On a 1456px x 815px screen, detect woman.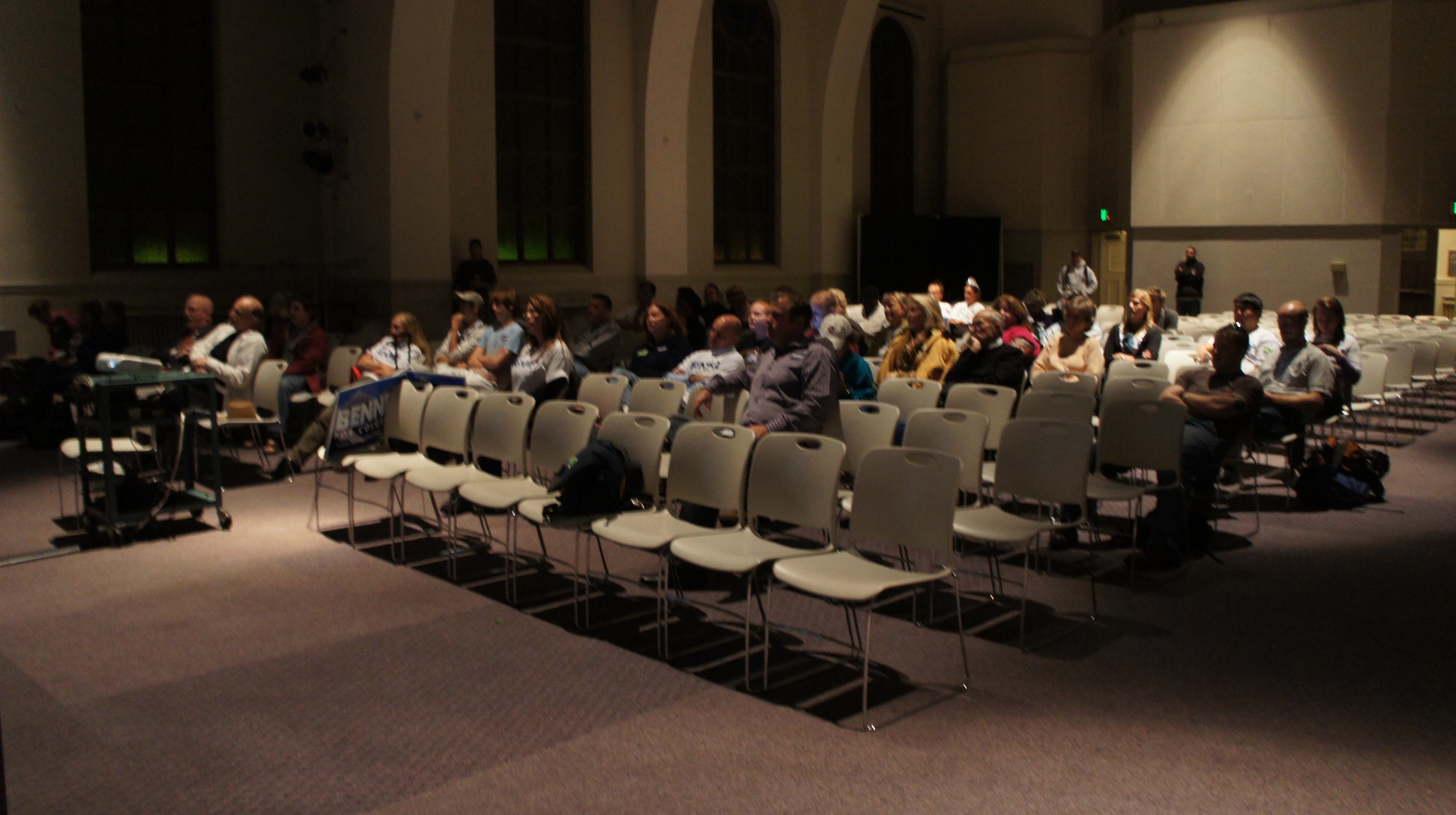
<box>568,128,596,175</box>.
